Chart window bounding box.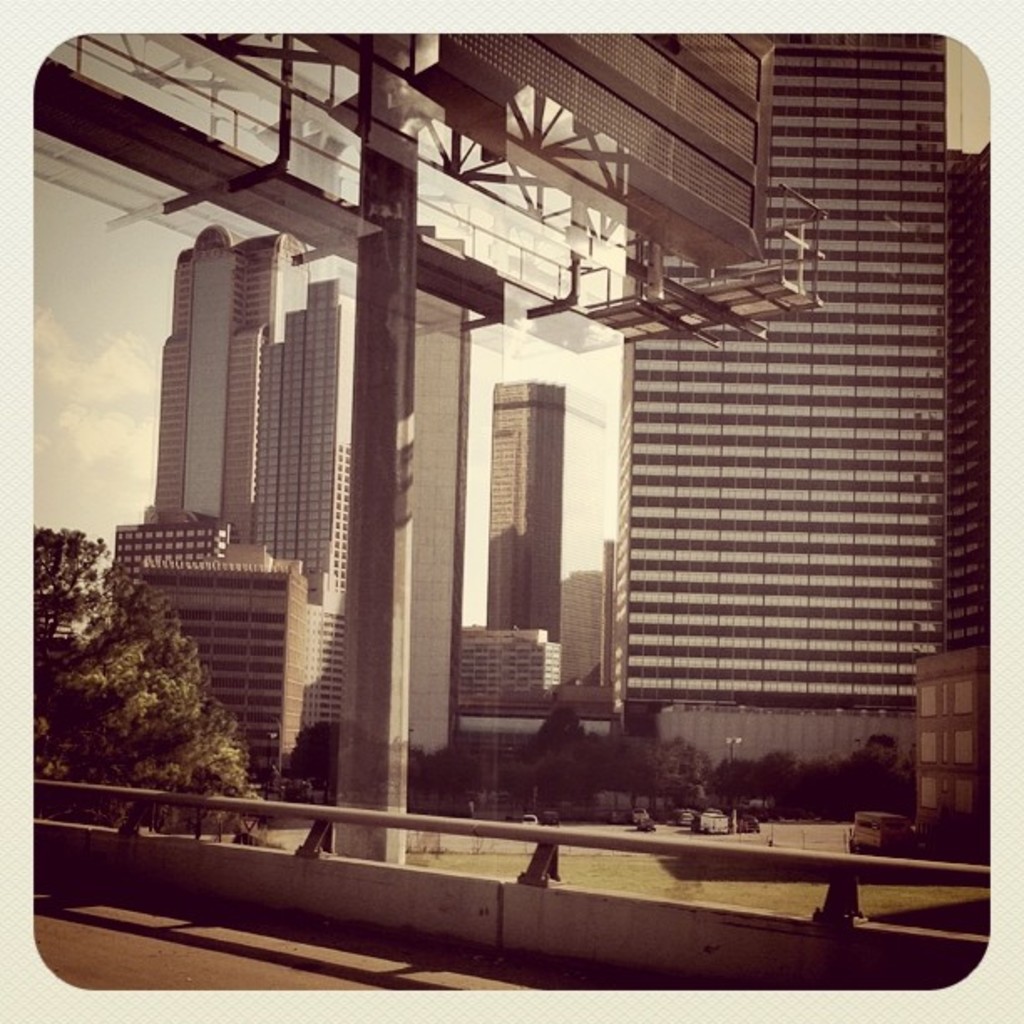
Charted: pyautogui.locateOnScreen(954, 679, 970, 718).
